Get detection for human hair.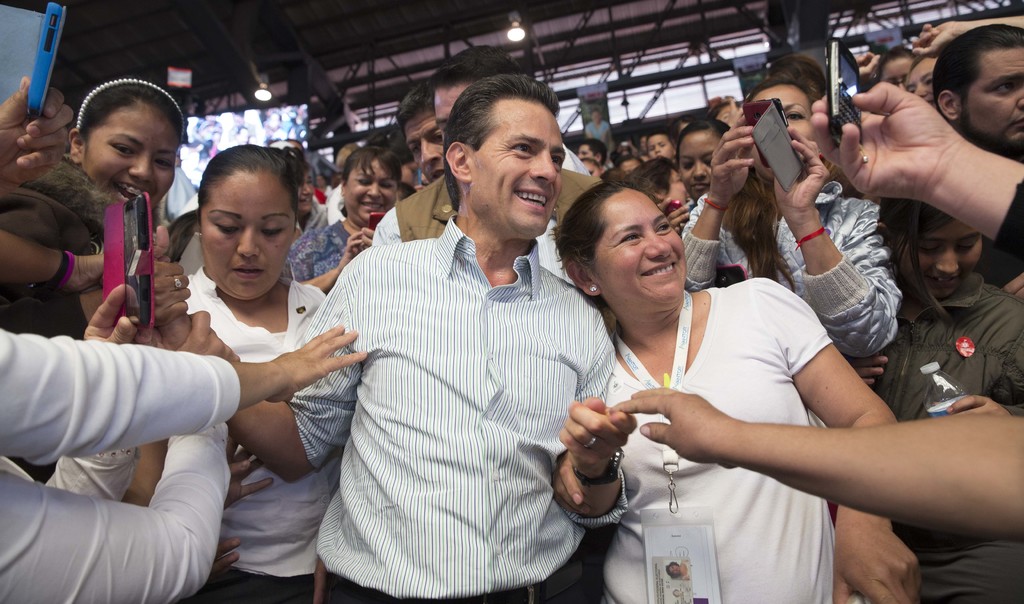
Detection: (67,74,190,140).
